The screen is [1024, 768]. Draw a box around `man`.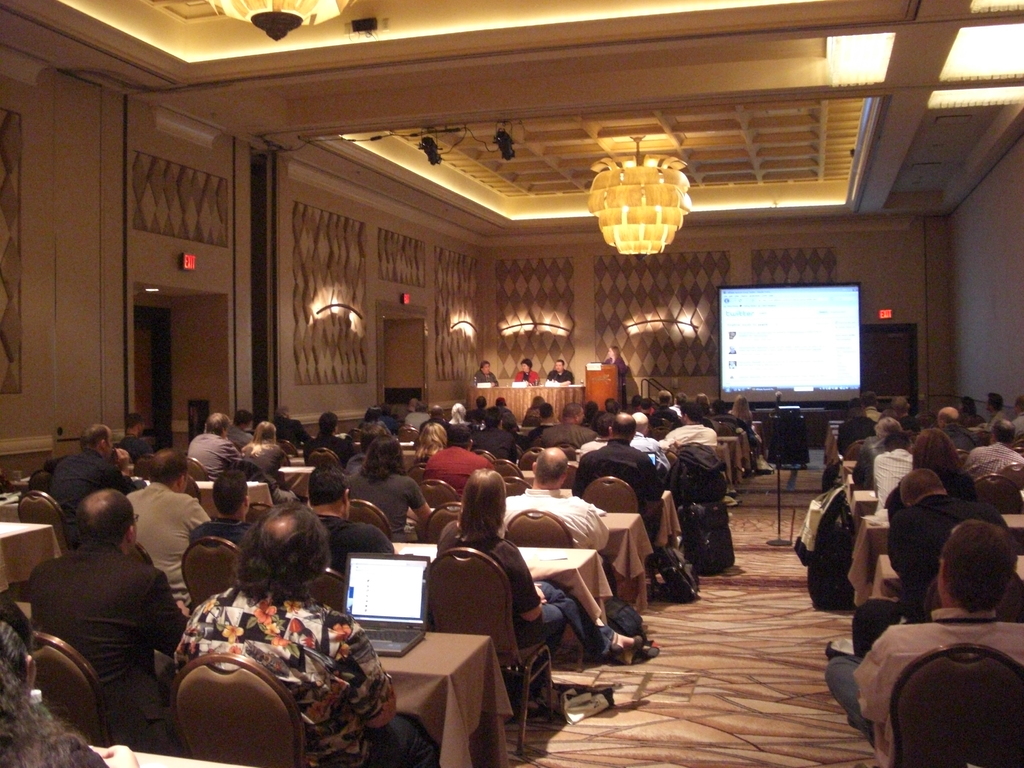
(49, 426, 136, 516).
